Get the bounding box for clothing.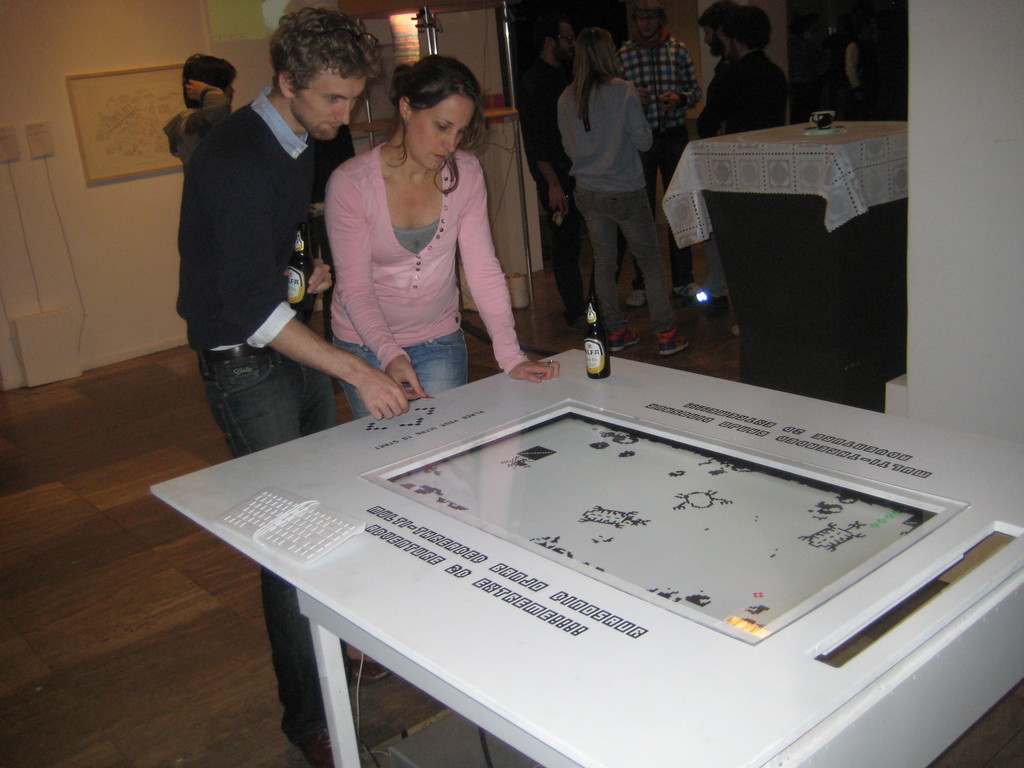
<region>593, 182, 685, 356</region>.
